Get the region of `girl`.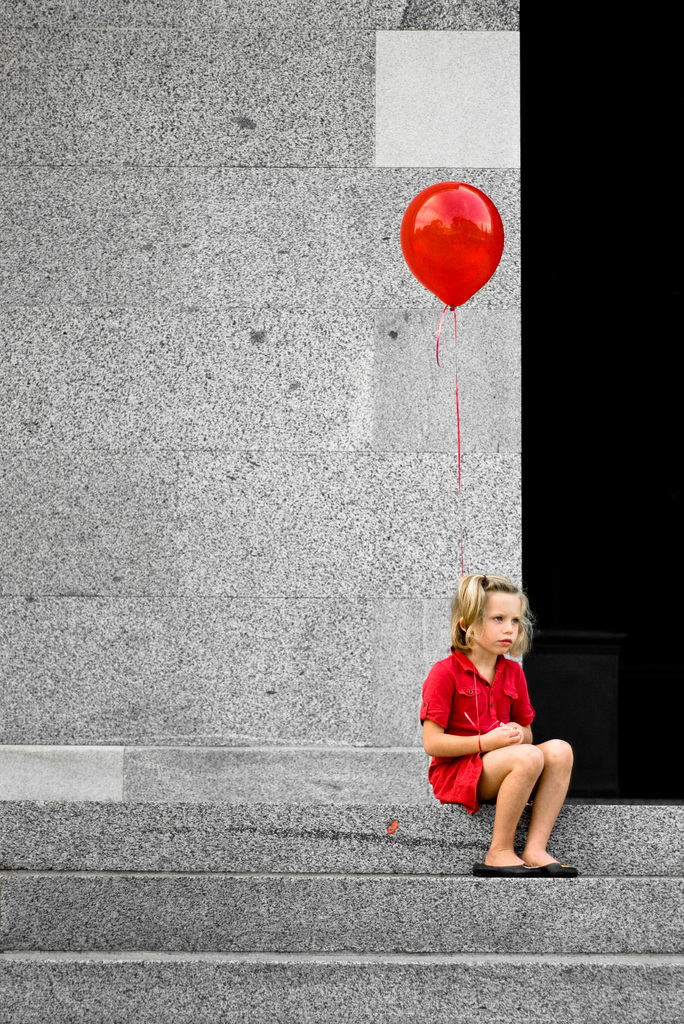
BBox(416, 573, 580, 879).
